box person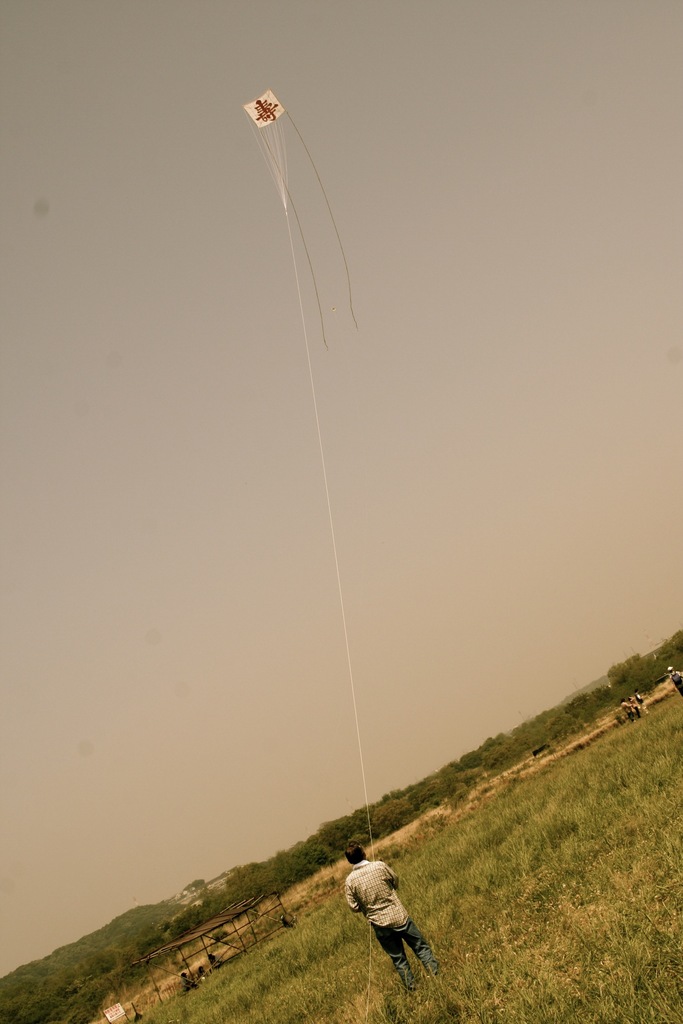
207, 952, 220, 966
